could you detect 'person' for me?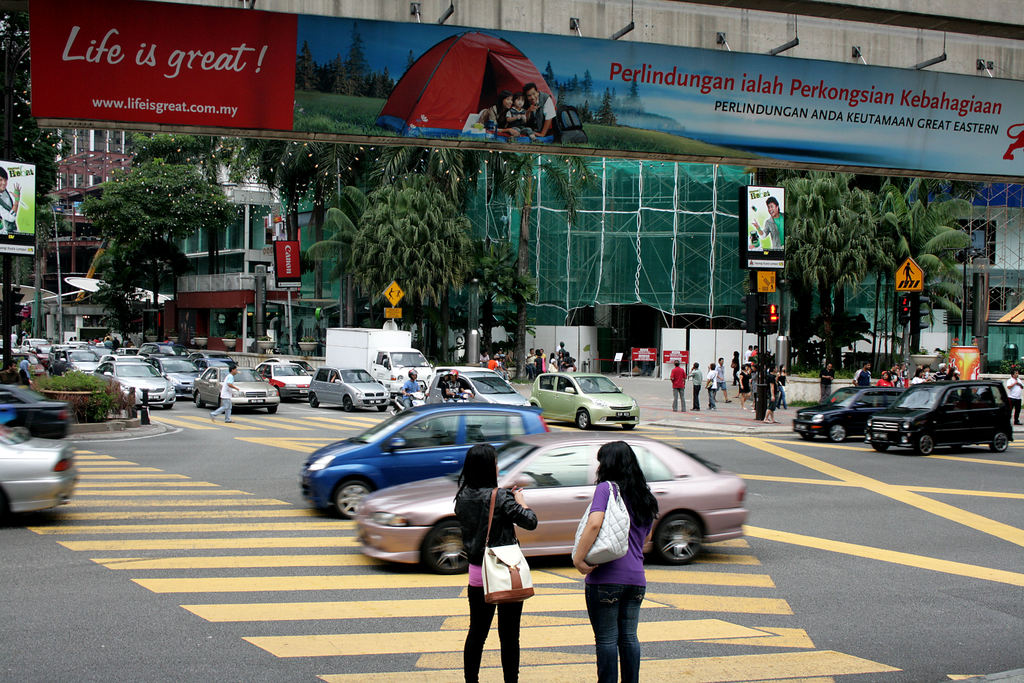
Detection result: bbox(209, 363, 237, 424).
